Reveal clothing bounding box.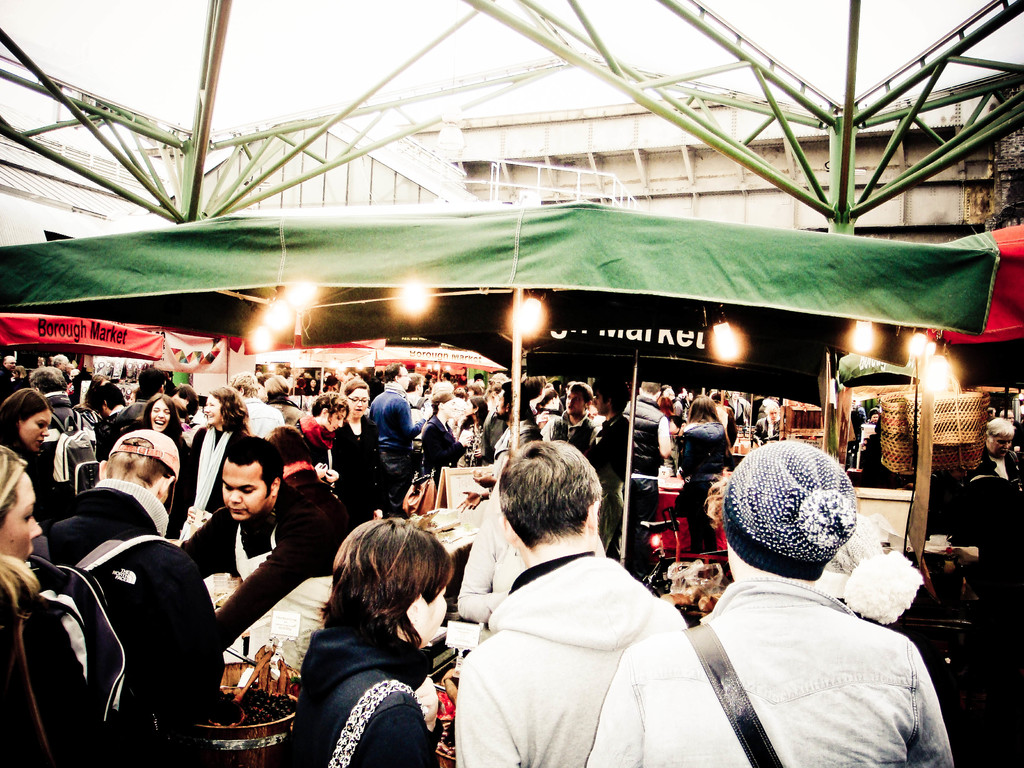
Revealed: pyautogui.locateOnScreen(587, 435, 957, 767).
